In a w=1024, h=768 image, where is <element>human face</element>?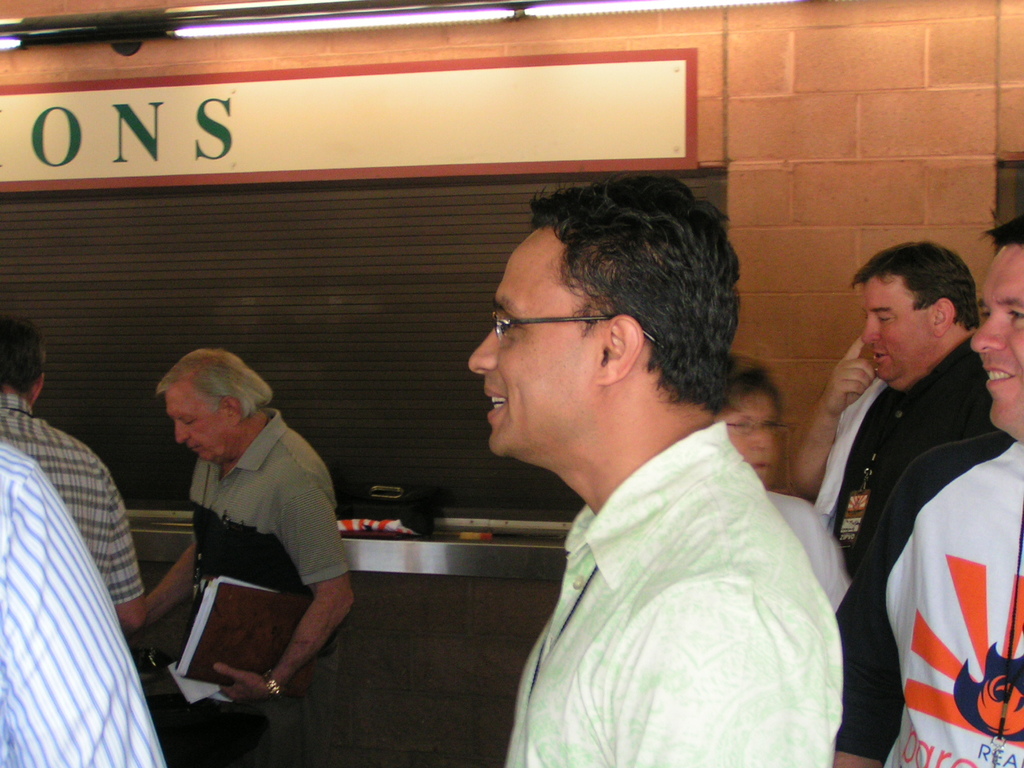
select_region(862, 270, 942, 378).
